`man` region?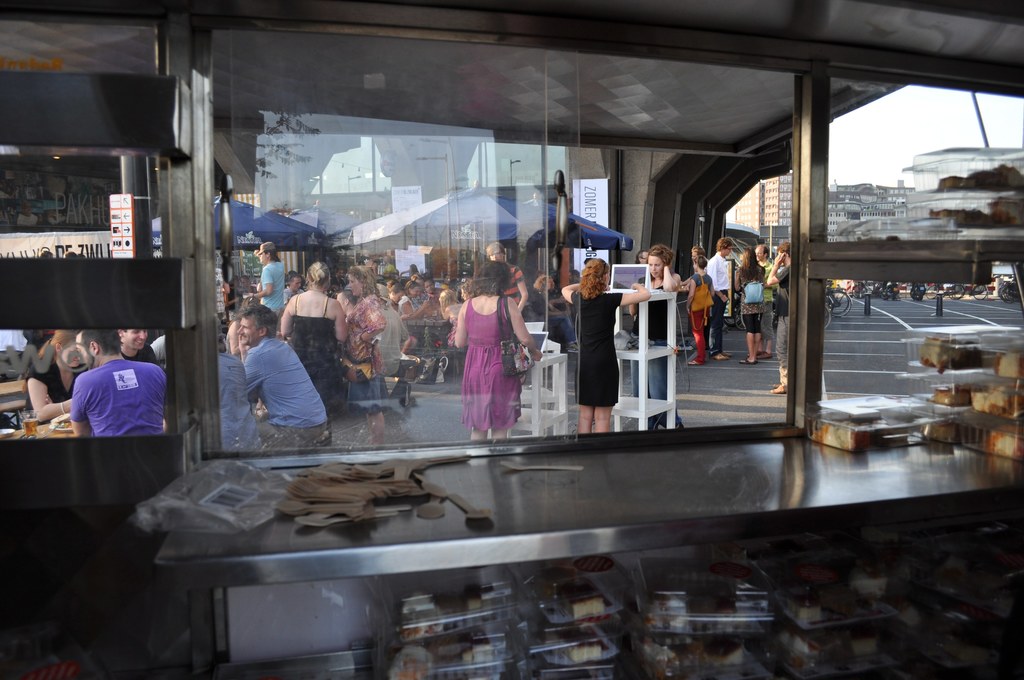
(753,242,779,359)
